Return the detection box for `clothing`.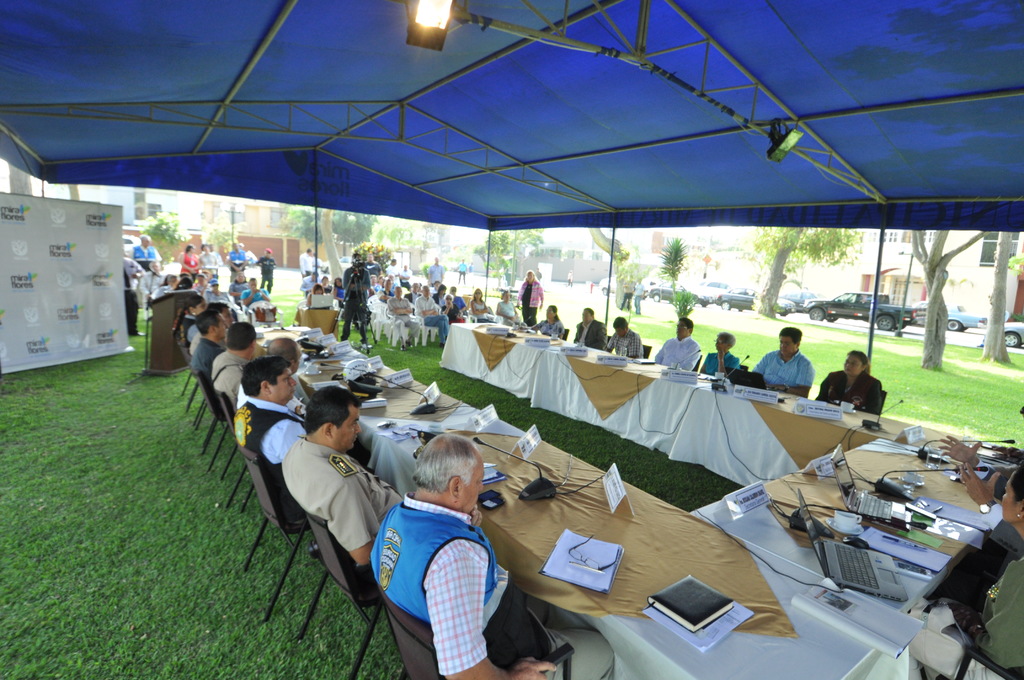
rect(209, 348, 252, 397).
